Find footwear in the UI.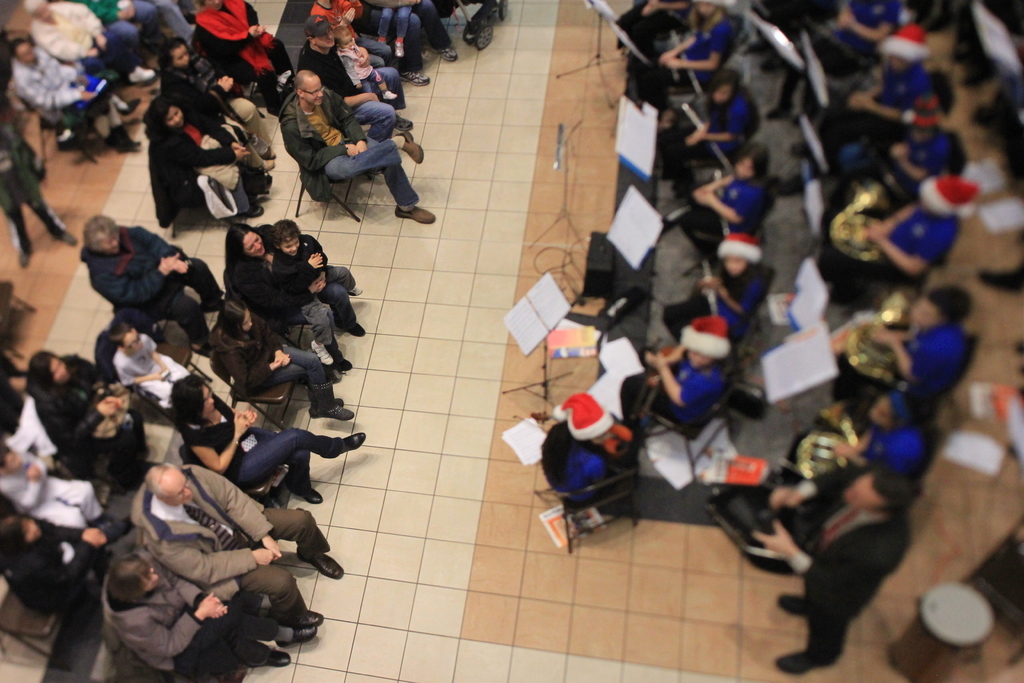
UI element at <bbox>433, 47, 454, 63</bbox>.
